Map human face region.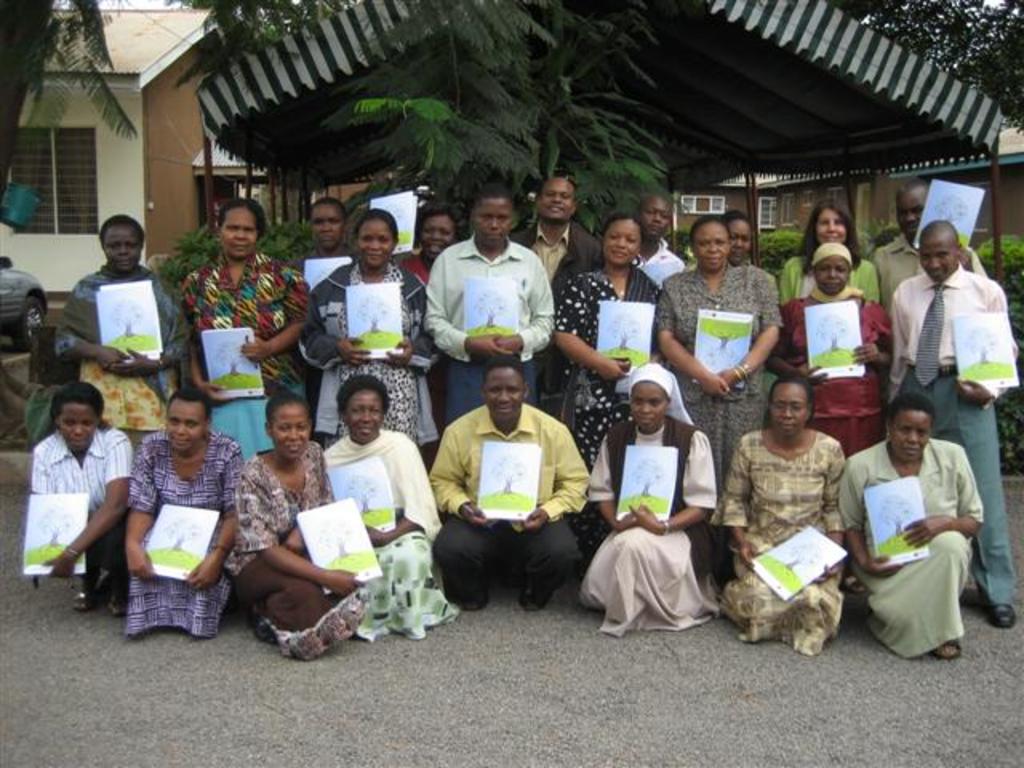
Mapped to <box>102,224,142,270</box>.
